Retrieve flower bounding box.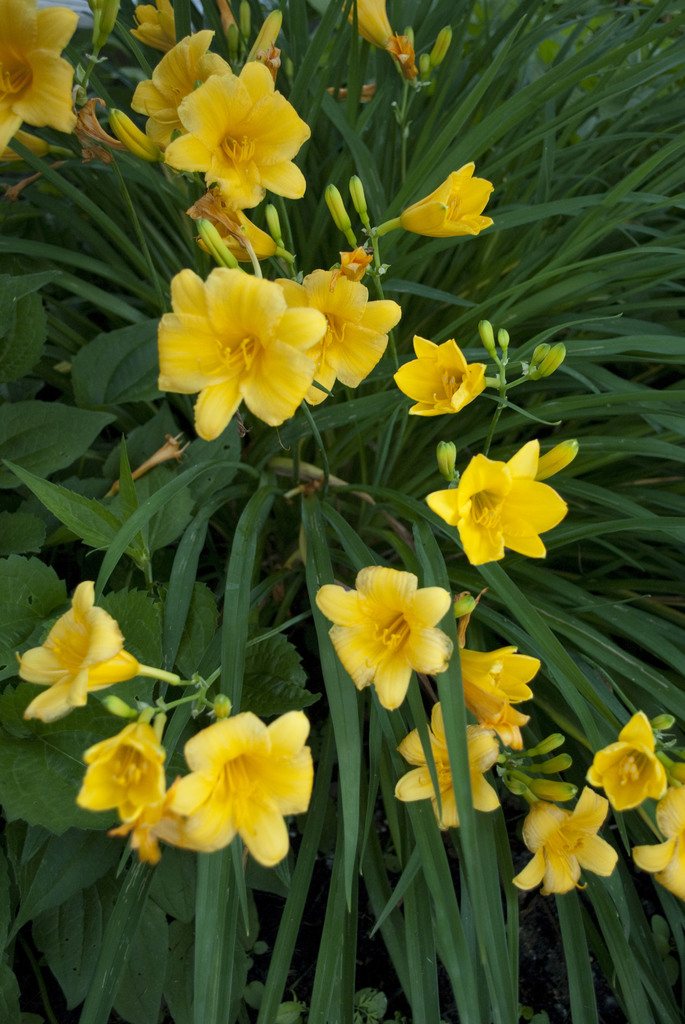
Bounding box: {"left": 311, "top": 566, "right": 453, "bottom": 712}.
